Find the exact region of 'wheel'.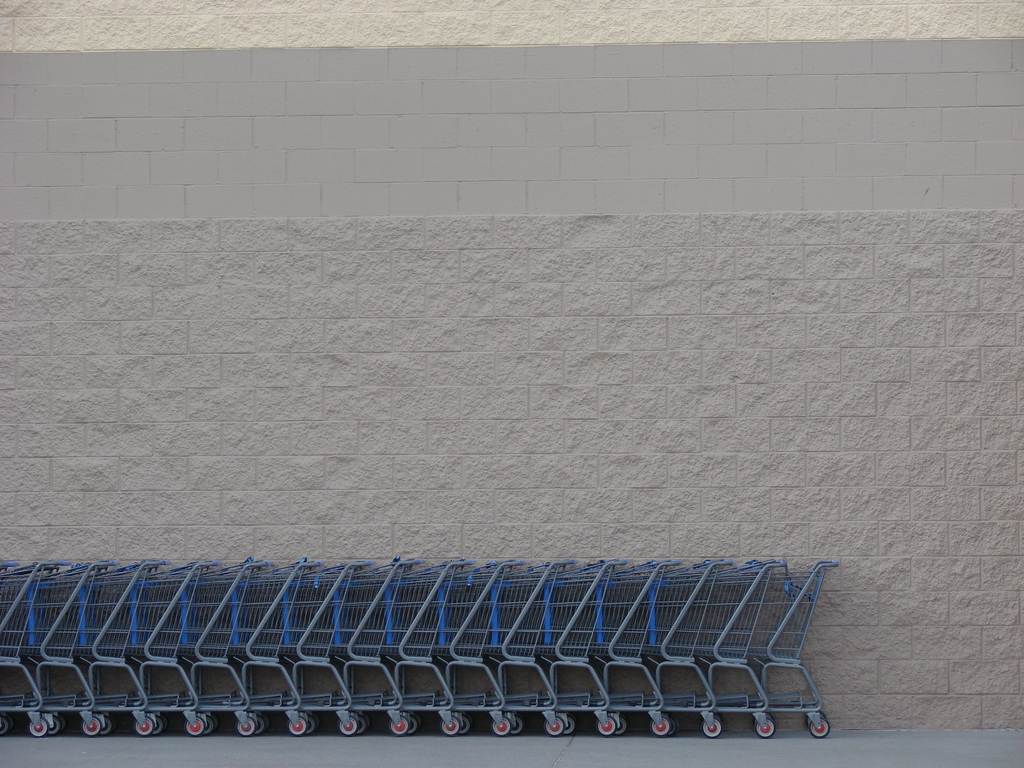
Exact region: crop(0, 717, 5, 739).
